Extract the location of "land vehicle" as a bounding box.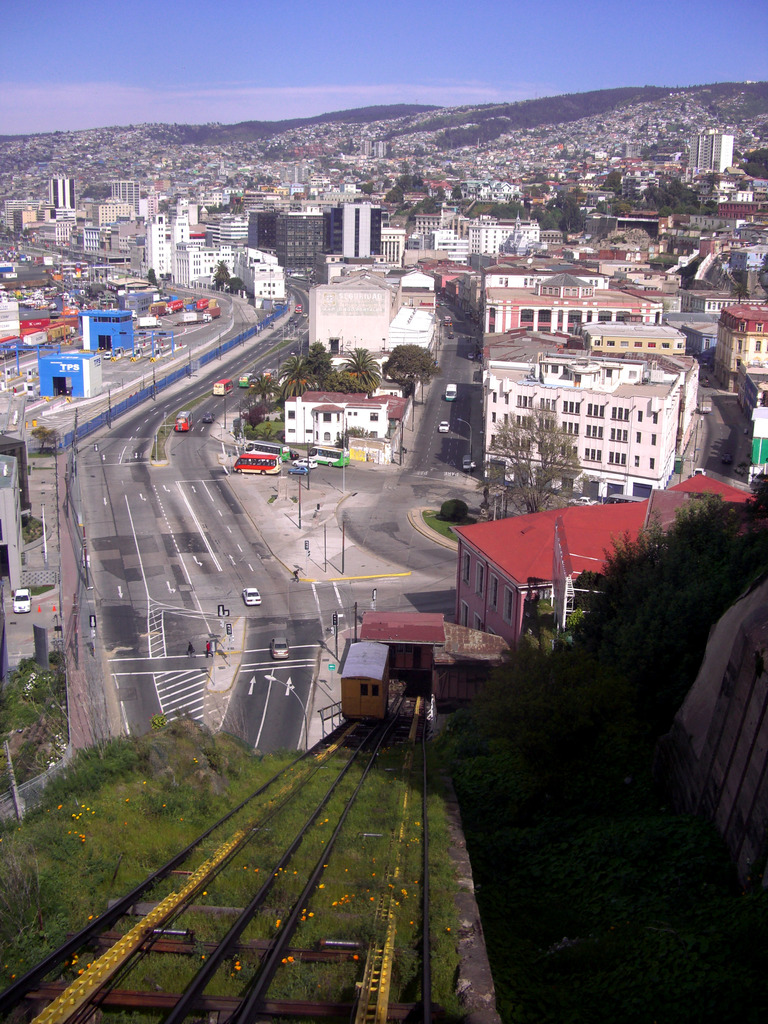
box(239, 369, 253, 387).
